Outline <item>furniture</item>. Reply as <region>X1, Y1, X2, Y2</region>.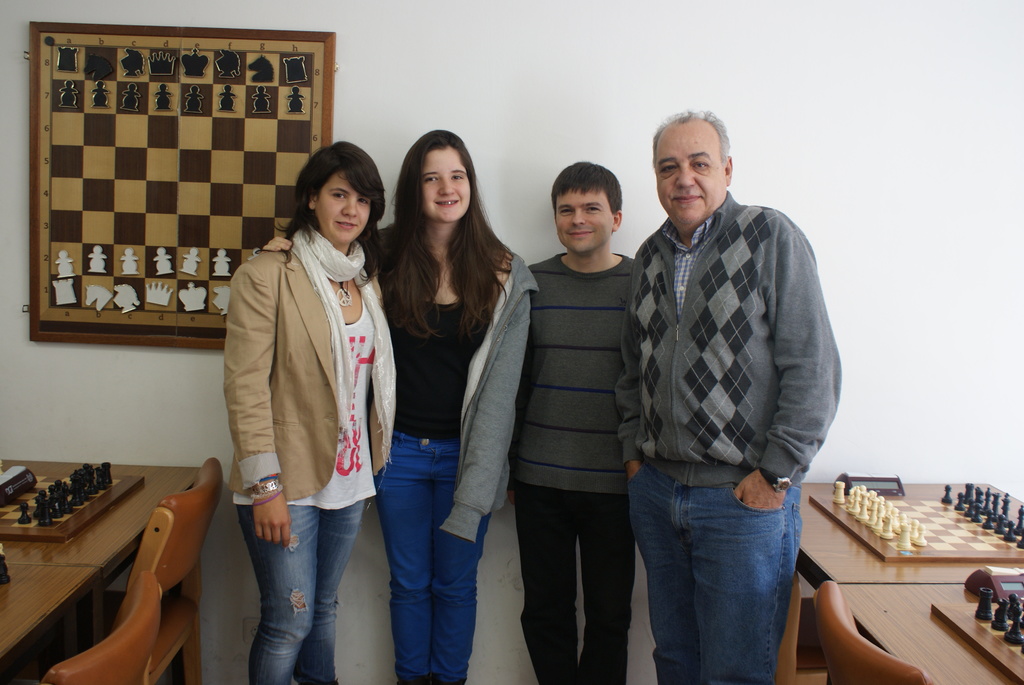
<region>0, 457, 199, 684</region>.
